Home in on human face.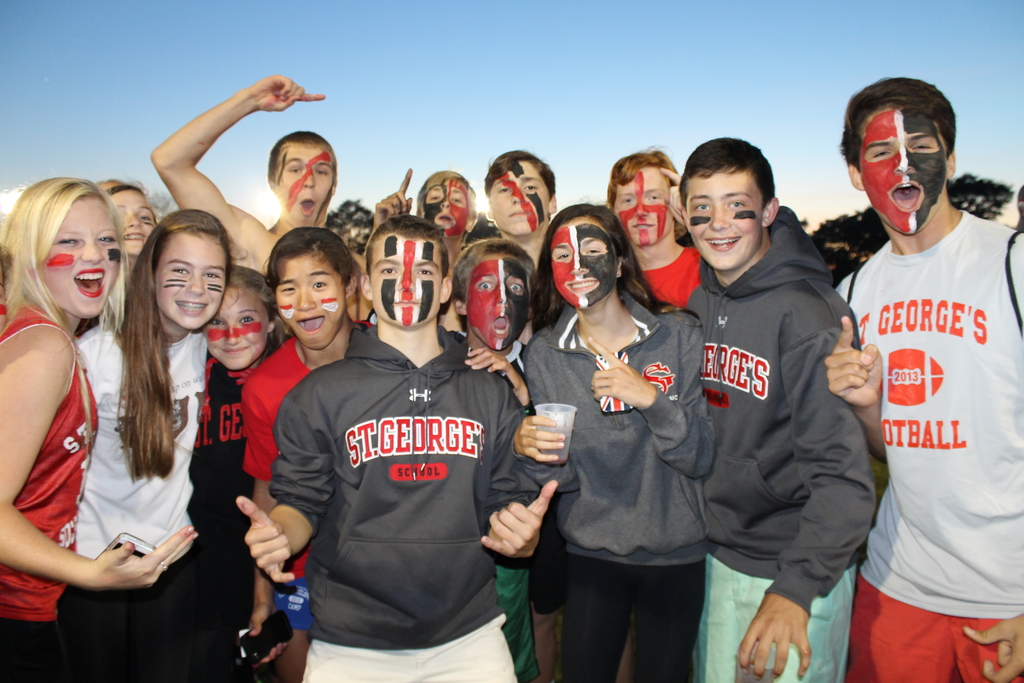
Homed in at 365/226/449/320.
